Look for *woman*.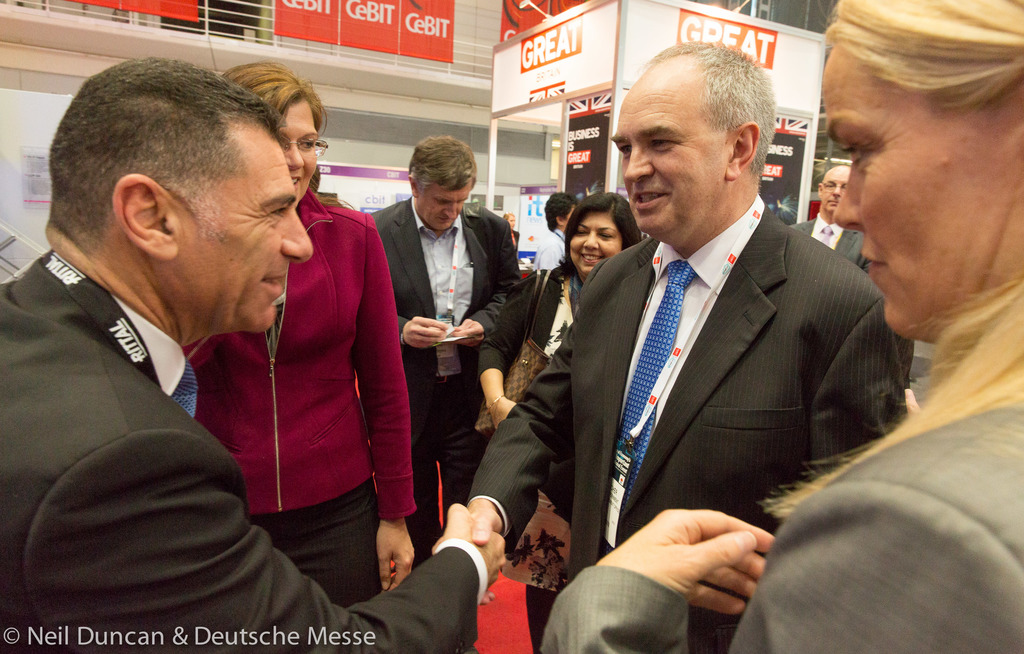
Found: 159:67:403:642.
